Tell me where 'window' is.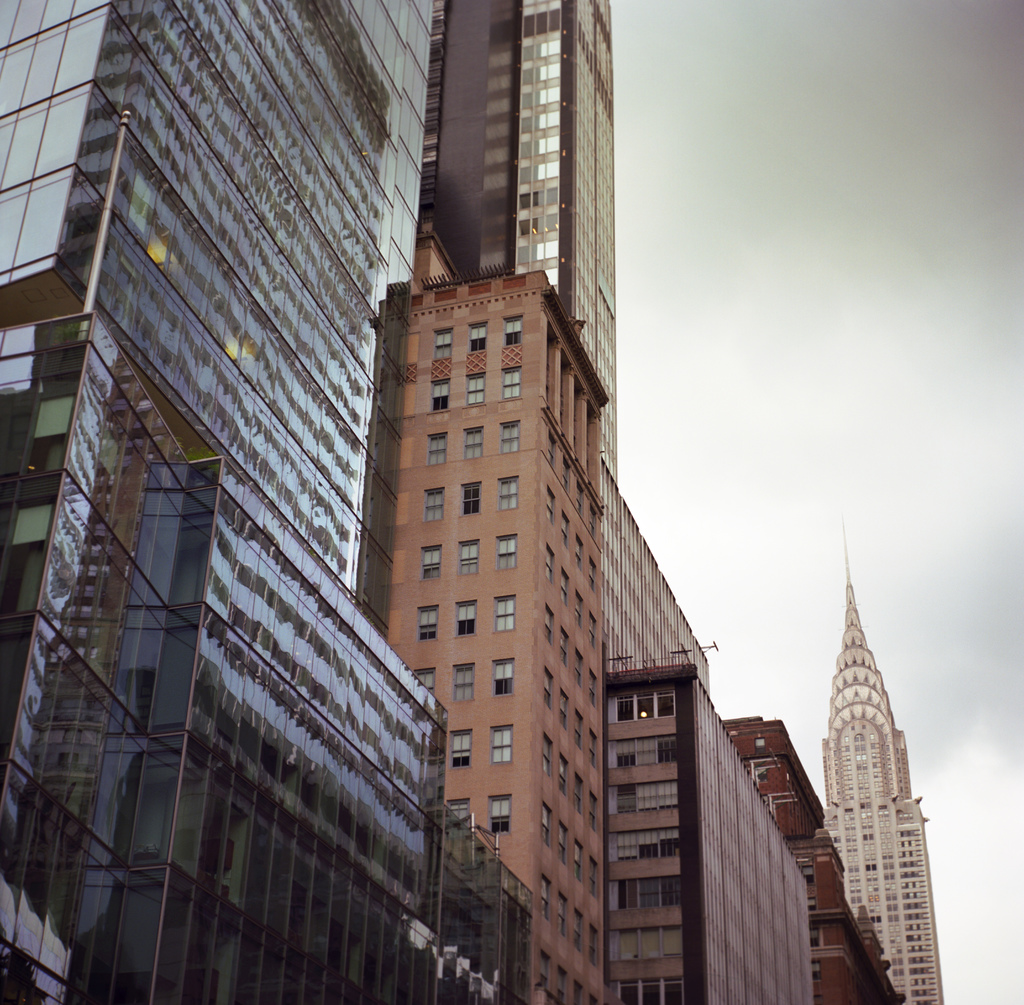
'window' is at 557,755,568,798.
